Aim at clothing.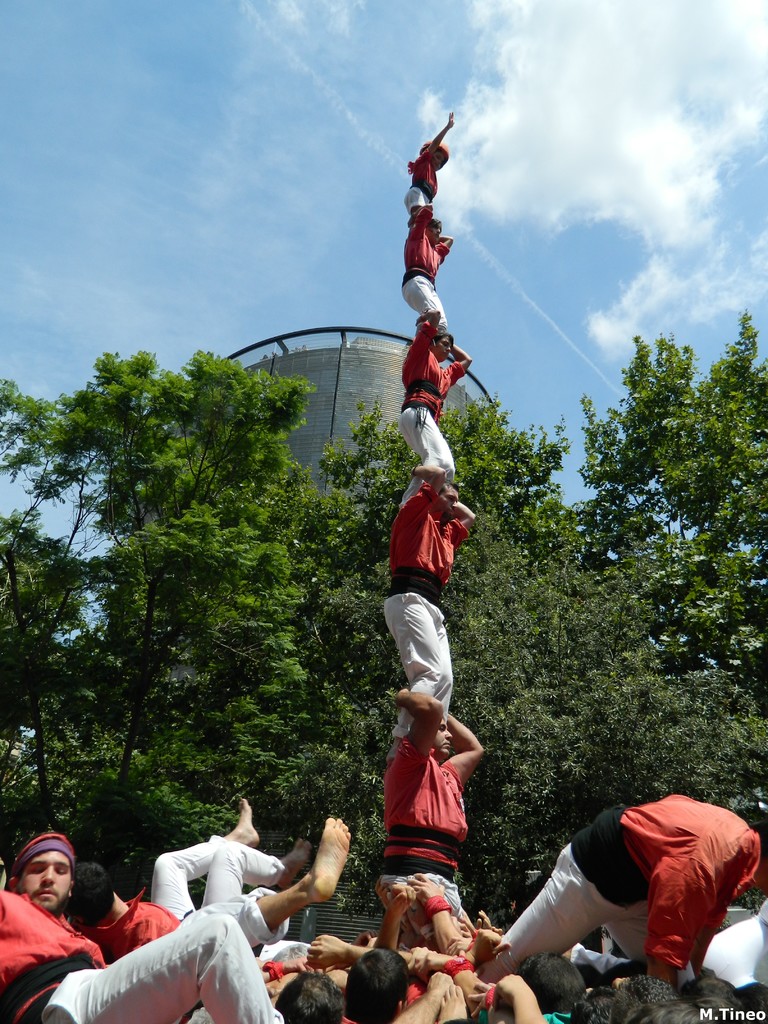
Aimed at 398/209/447/328.
